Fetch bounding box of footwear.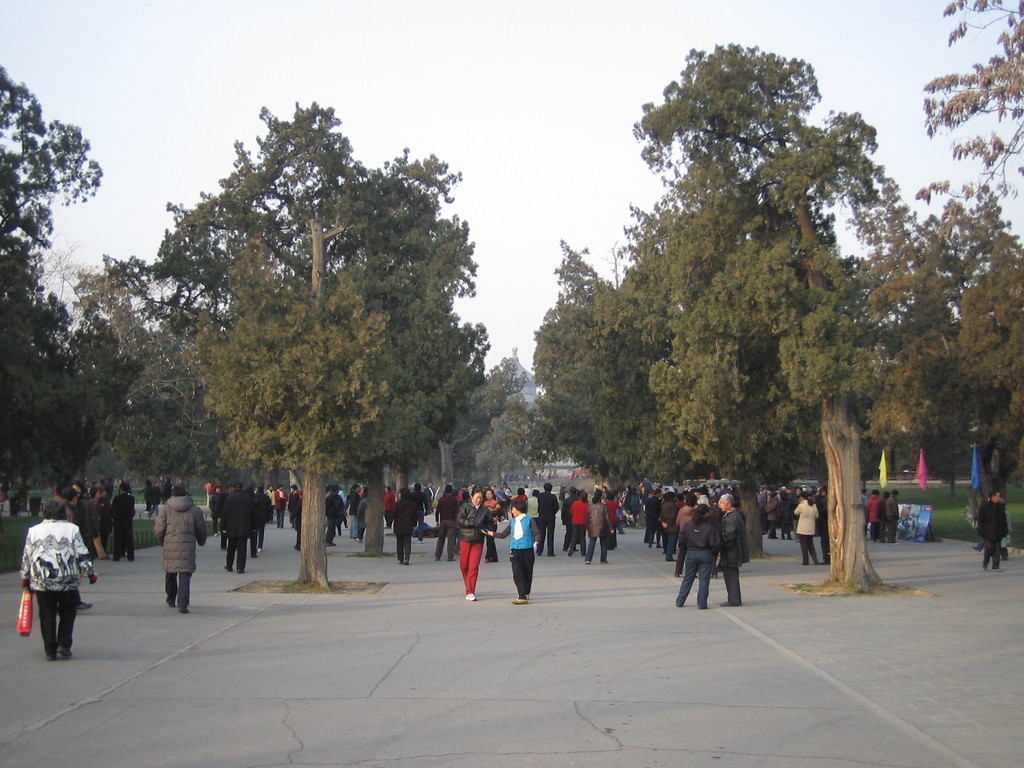
Bbox: x1=75, y1=600, x2=98, y2=611.
